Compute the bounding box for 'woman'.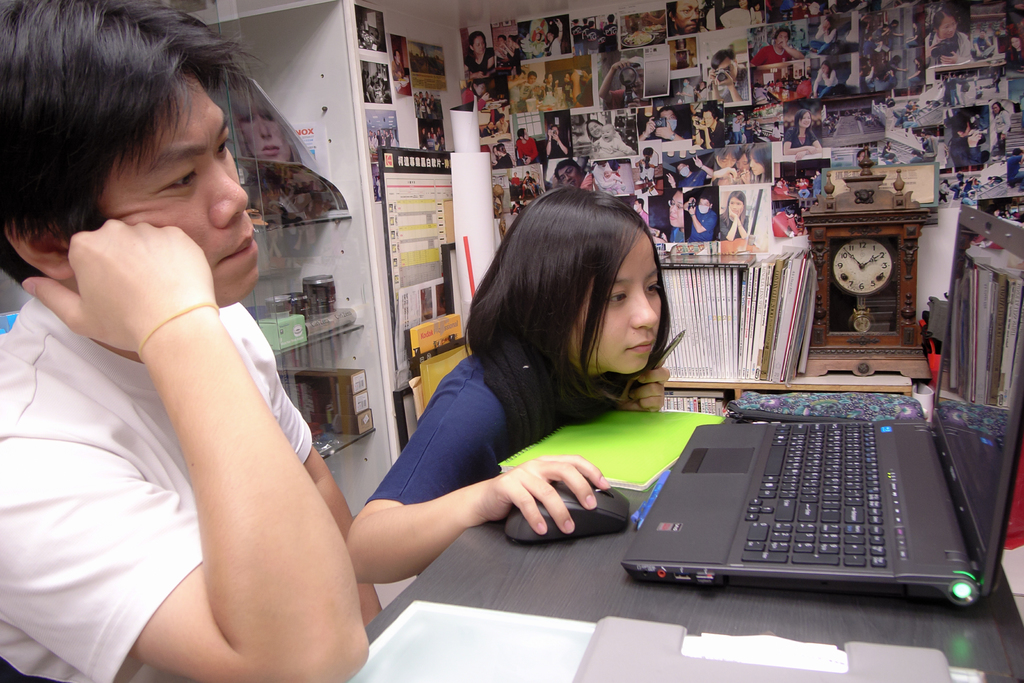
883,141,897,162.
